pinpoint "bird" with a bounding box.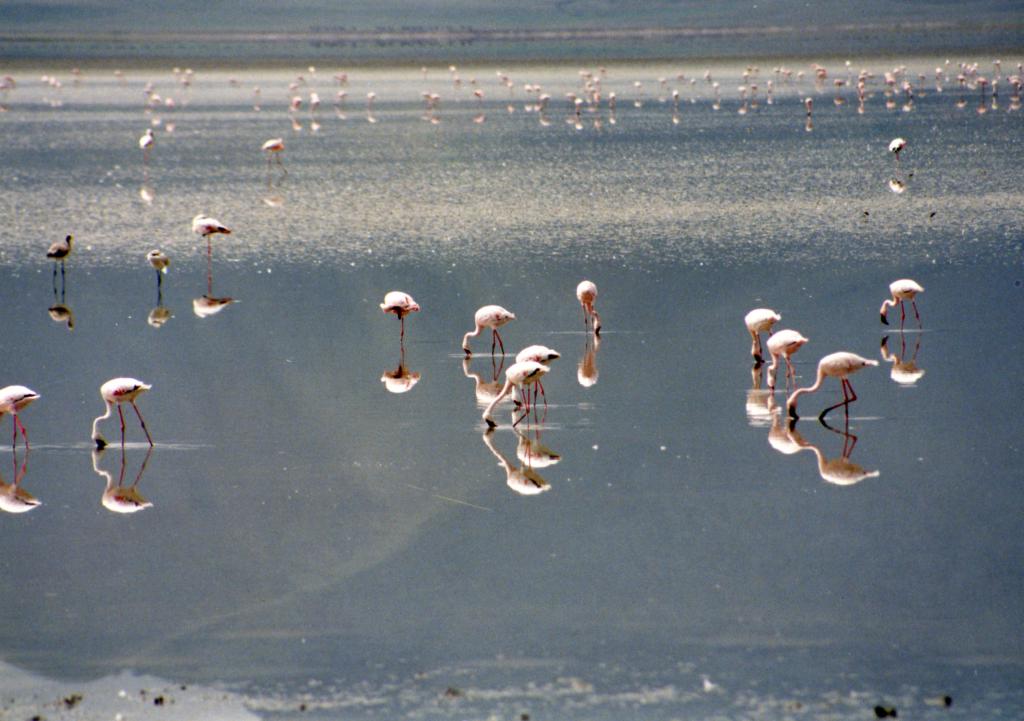
(x1=576, y1=280, x2=601, y2=334).
